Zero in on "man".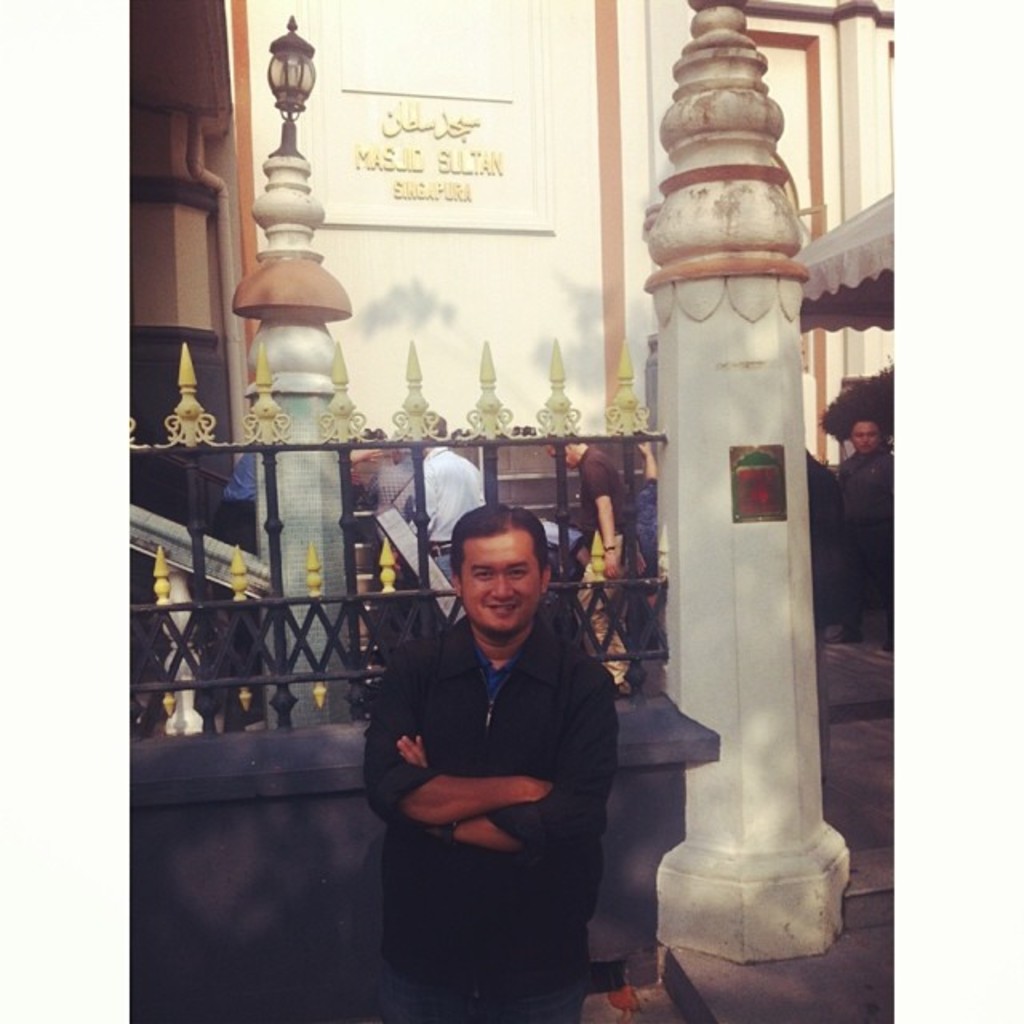
Zeroed in: x1=547, y1=440, x2=629, y2=693.
